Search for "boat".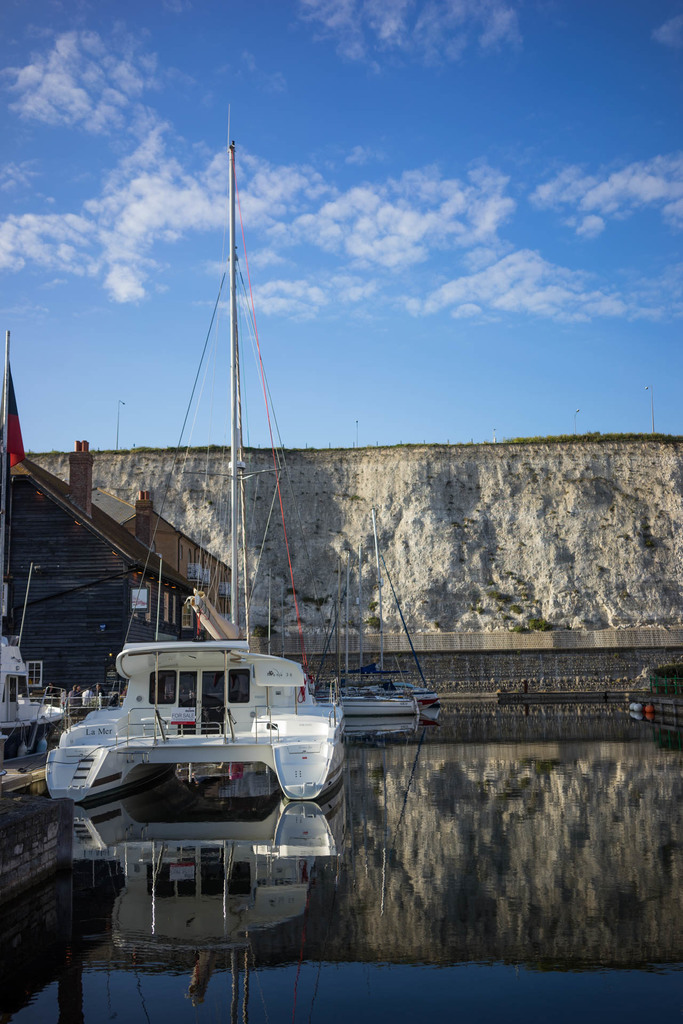
Found at 311/687/419/730.
